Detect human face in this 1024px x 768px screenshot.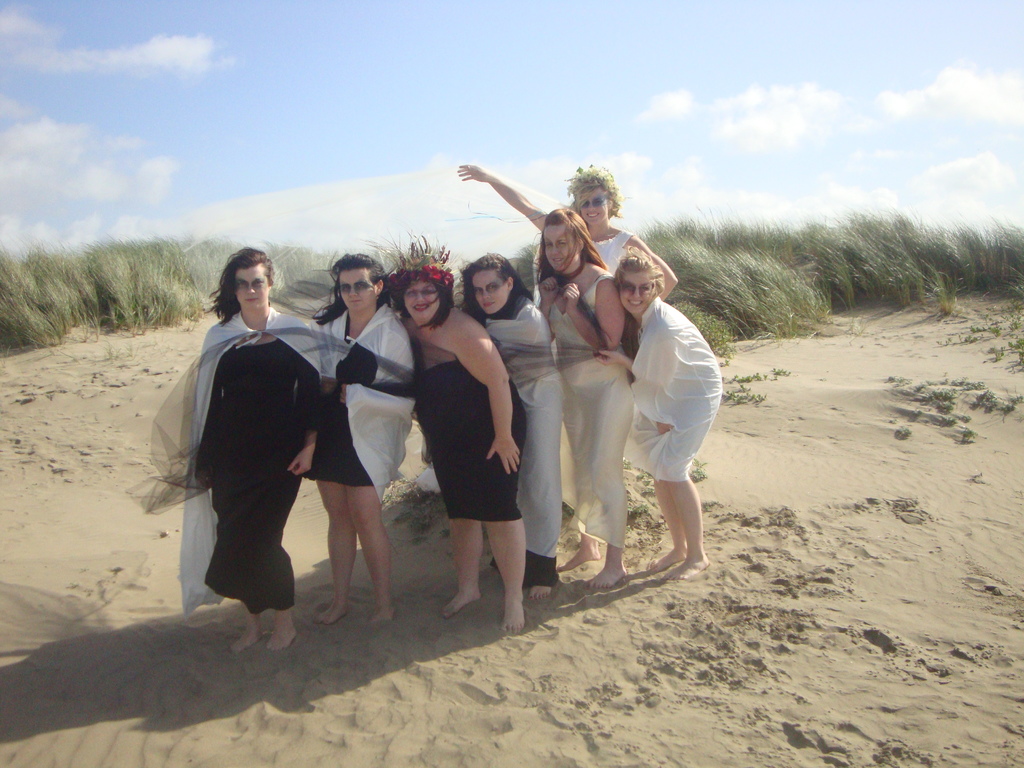
Detection: BBox(545, 222, 576, 273).
